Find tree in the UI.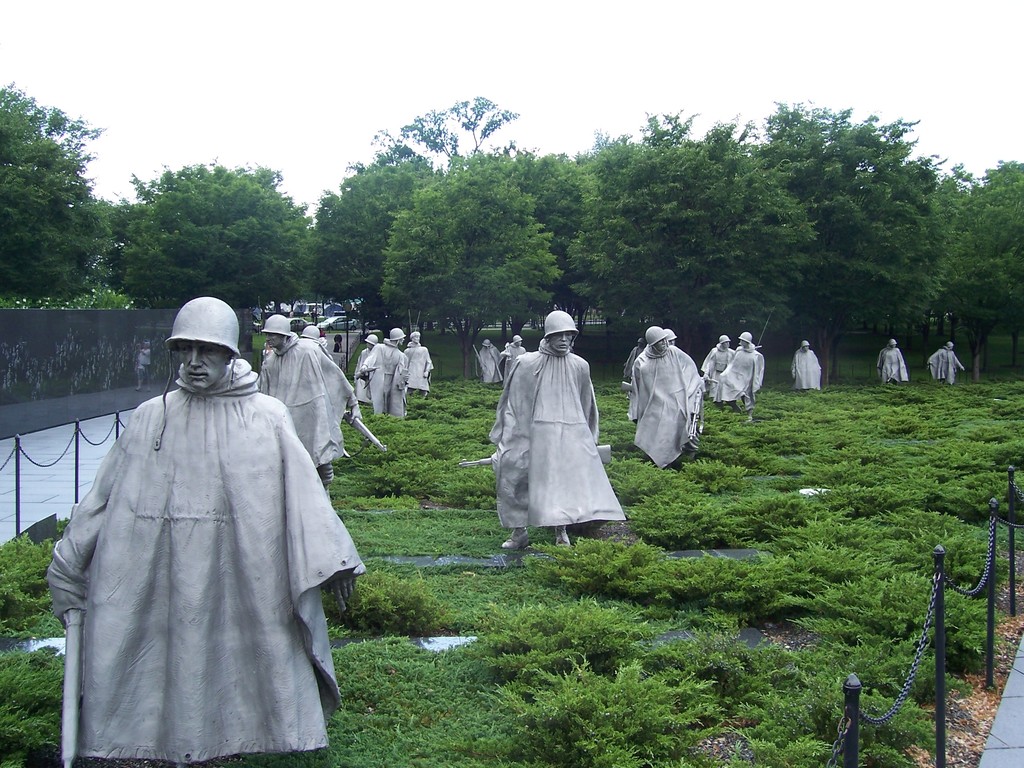
UI element at {"left": 361, "top": 97, "right": 518, "bottom": 179}.
